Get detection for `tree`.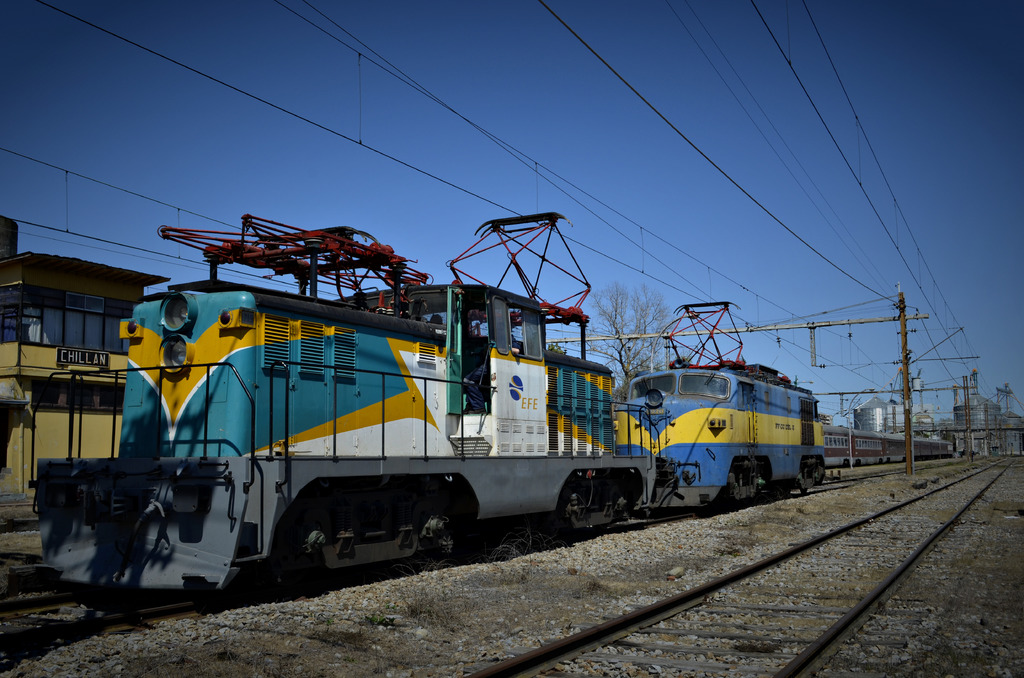
Detection: detection(566, 284, 676, 401).
